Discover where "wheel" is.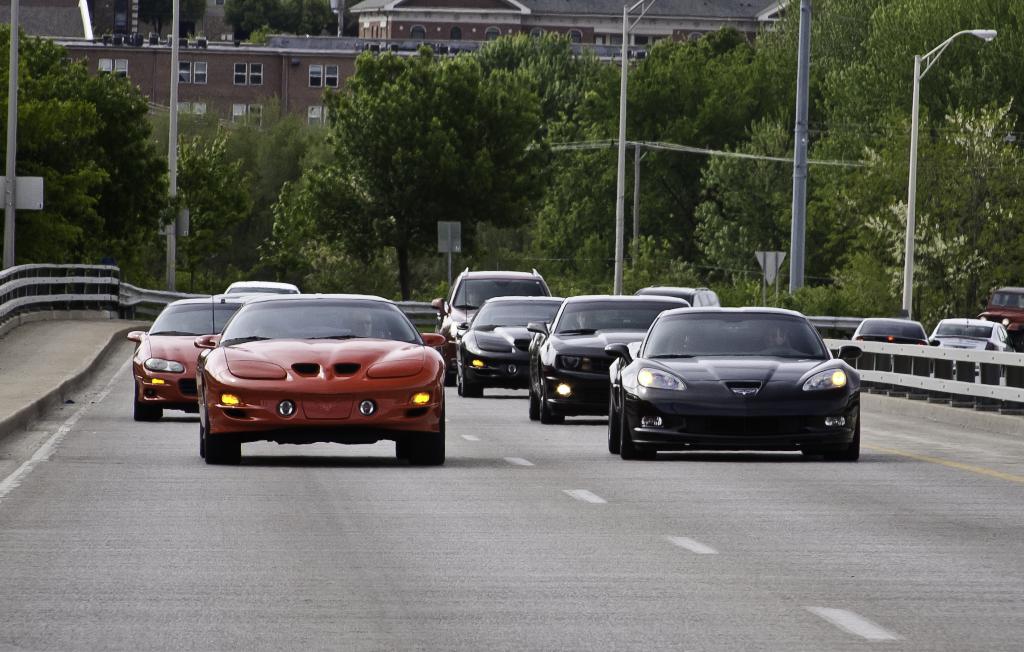
Discovered at <box>205,440,240,464</box>.
